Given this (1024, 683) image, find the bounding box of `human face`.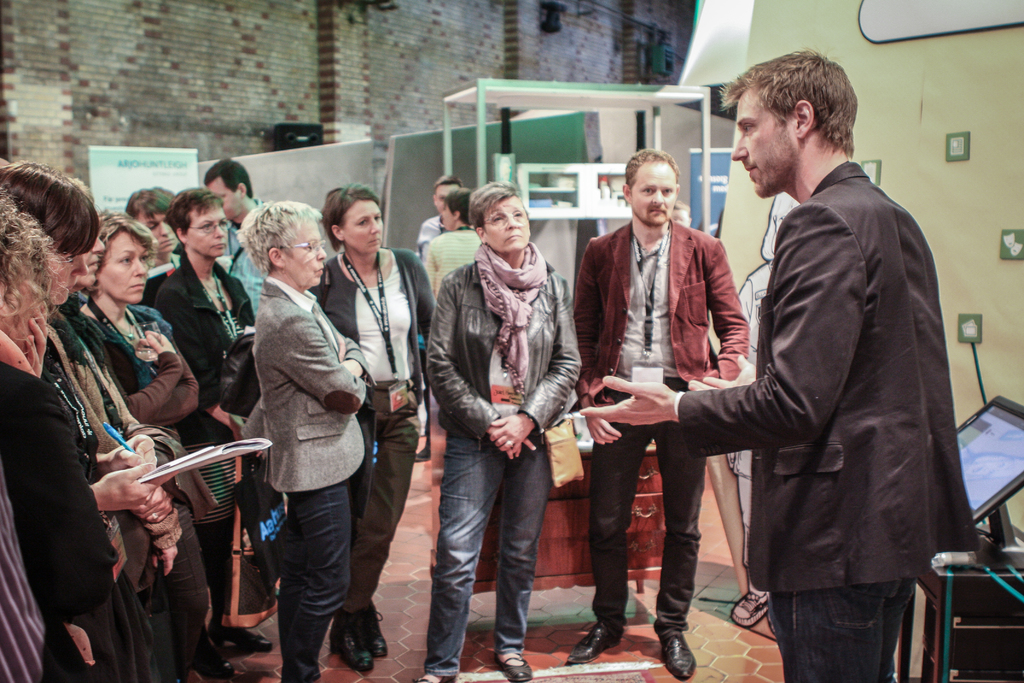
select_region(440, 206, 459, 232).
